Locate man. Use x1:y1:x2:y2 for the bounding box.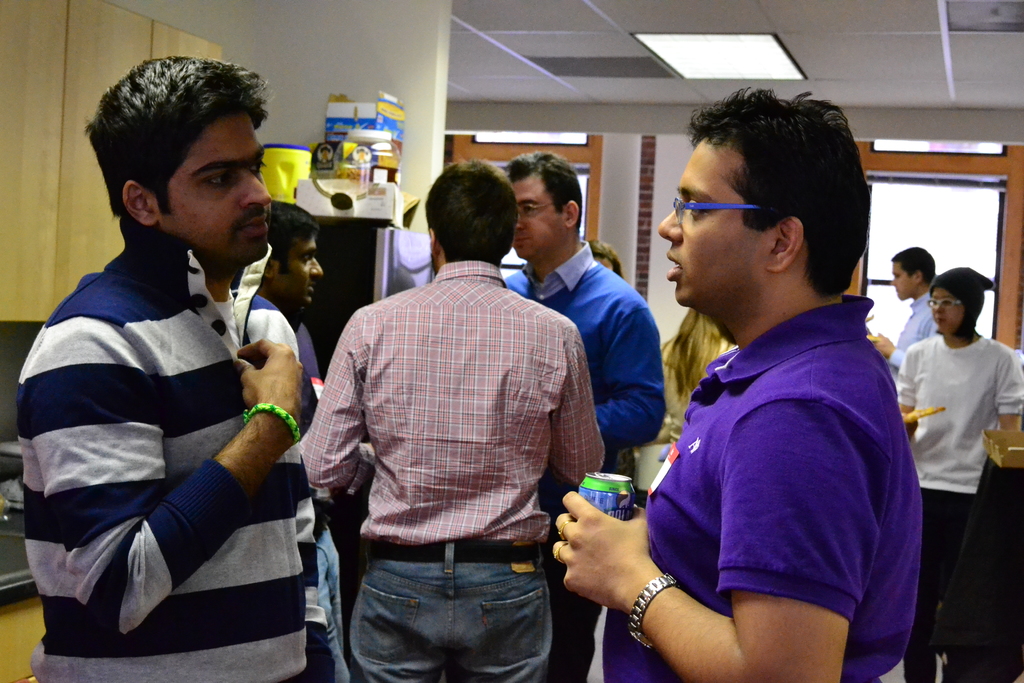
875:246:936:383.
